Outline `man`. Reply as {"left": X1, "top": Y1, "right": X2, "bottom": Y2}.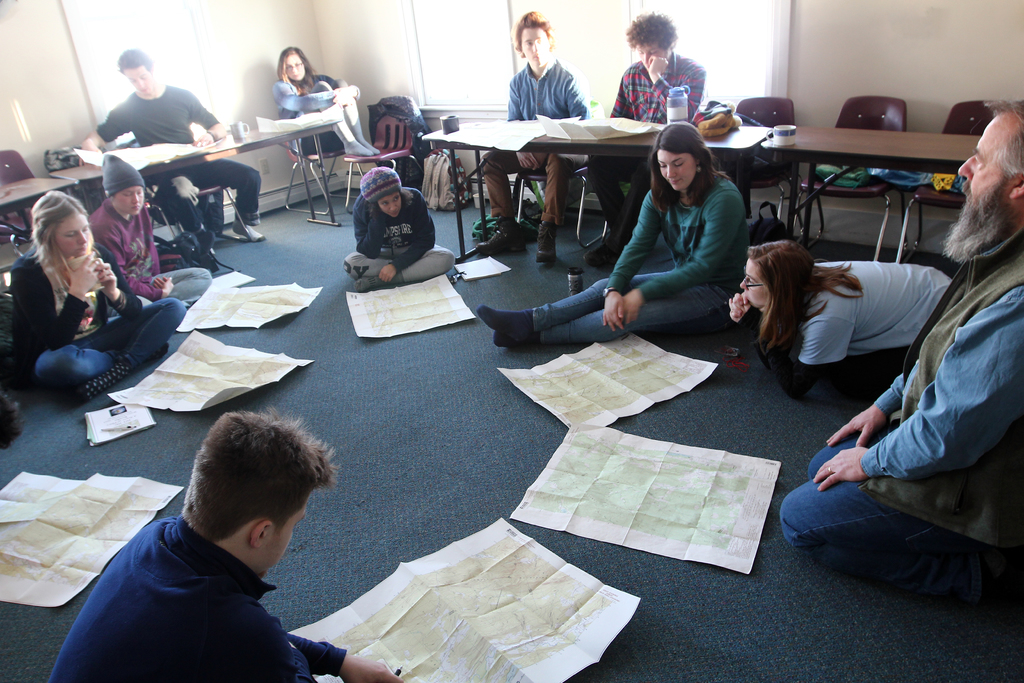
{"left": 82, "top": 47, "right": 264, "bottom": 243}.
